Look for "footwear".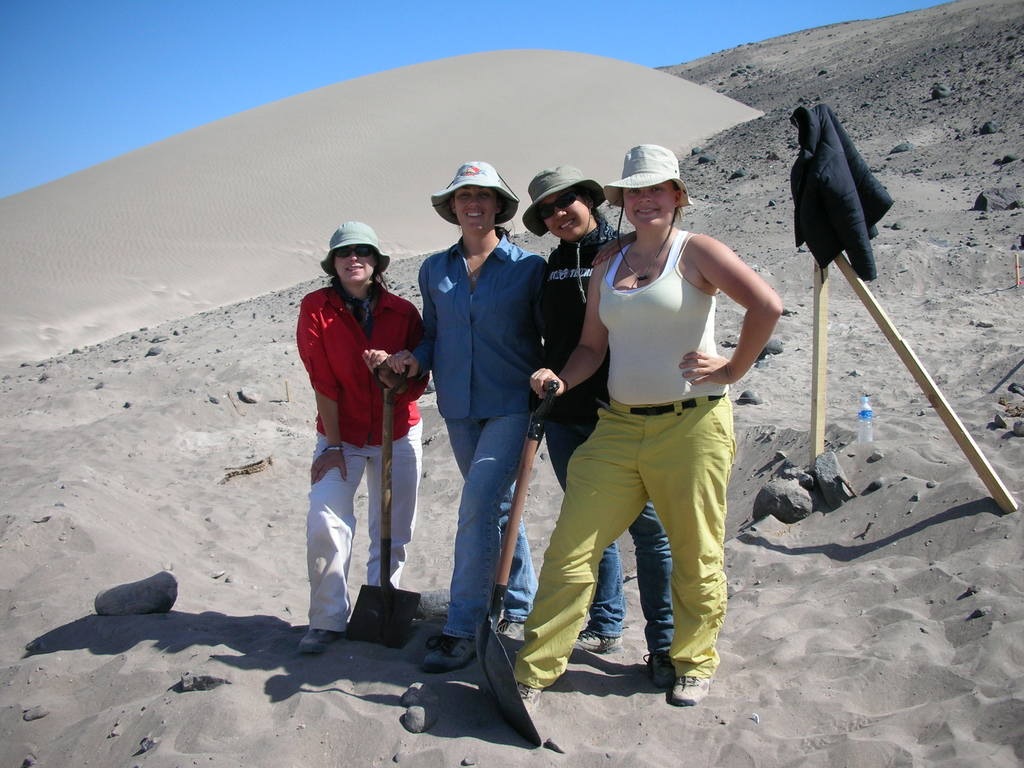
Found: <bbox>512, 685, 548, 709</bbox>.
